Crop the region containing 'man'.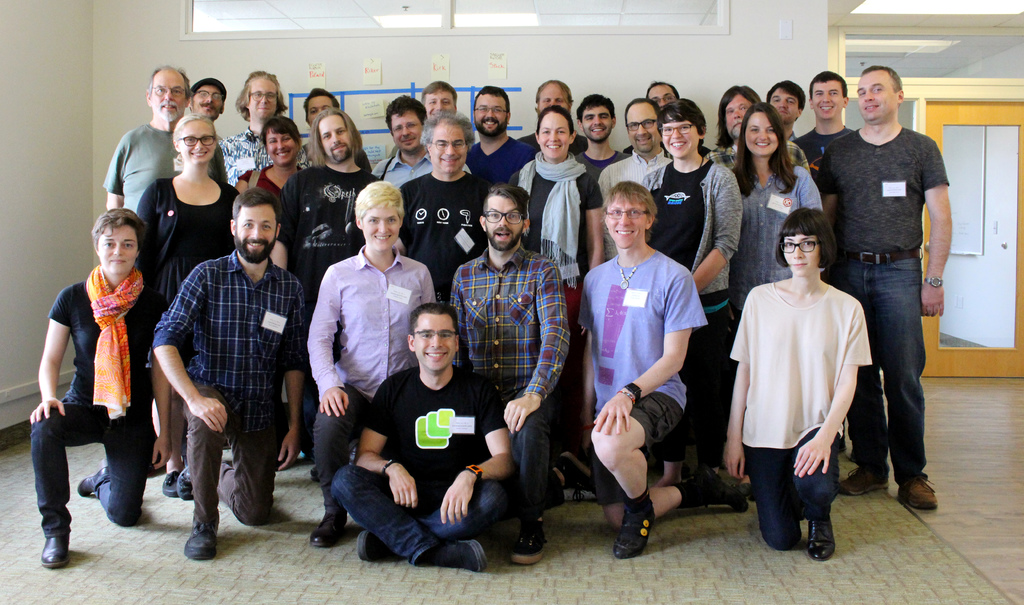
Crop region: Rect(271, 102, 381, 478).
